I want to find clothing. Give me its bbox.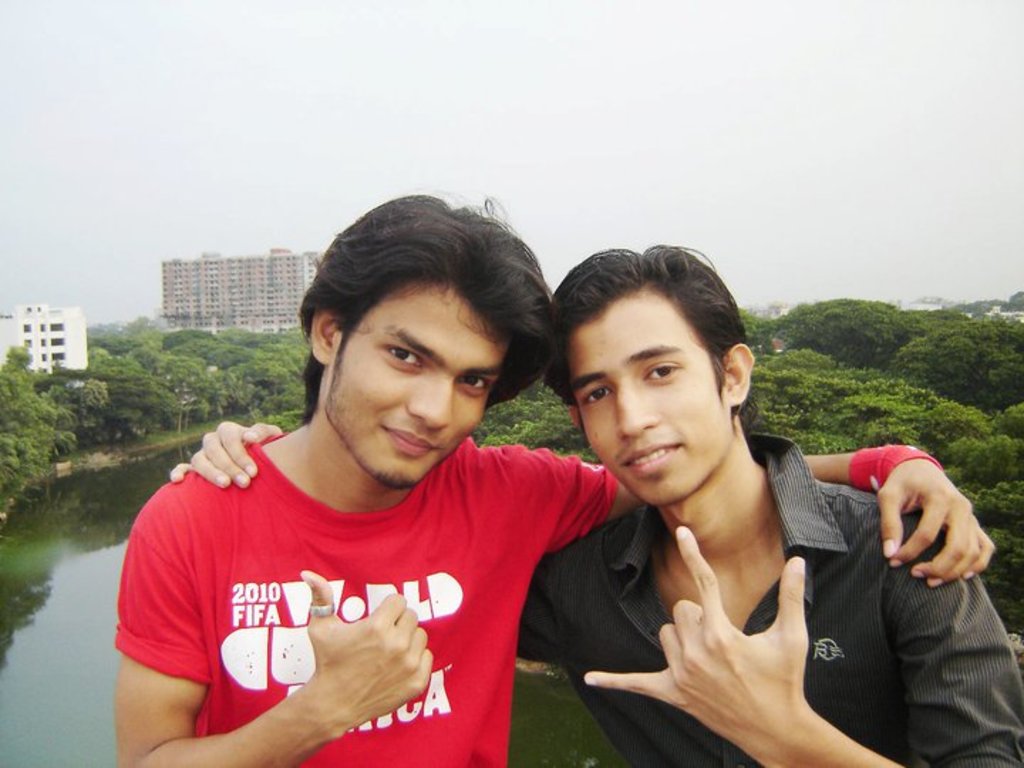
[509,428,1023,767].
